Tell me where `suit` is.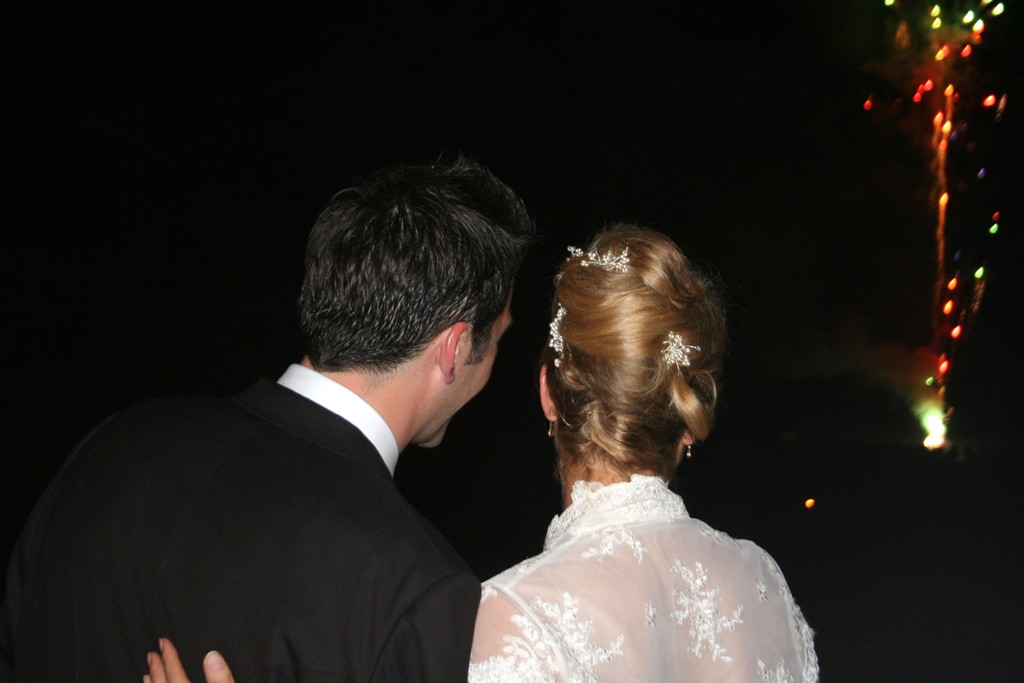
`suit` is at <box>124,163,627,682</box>.
